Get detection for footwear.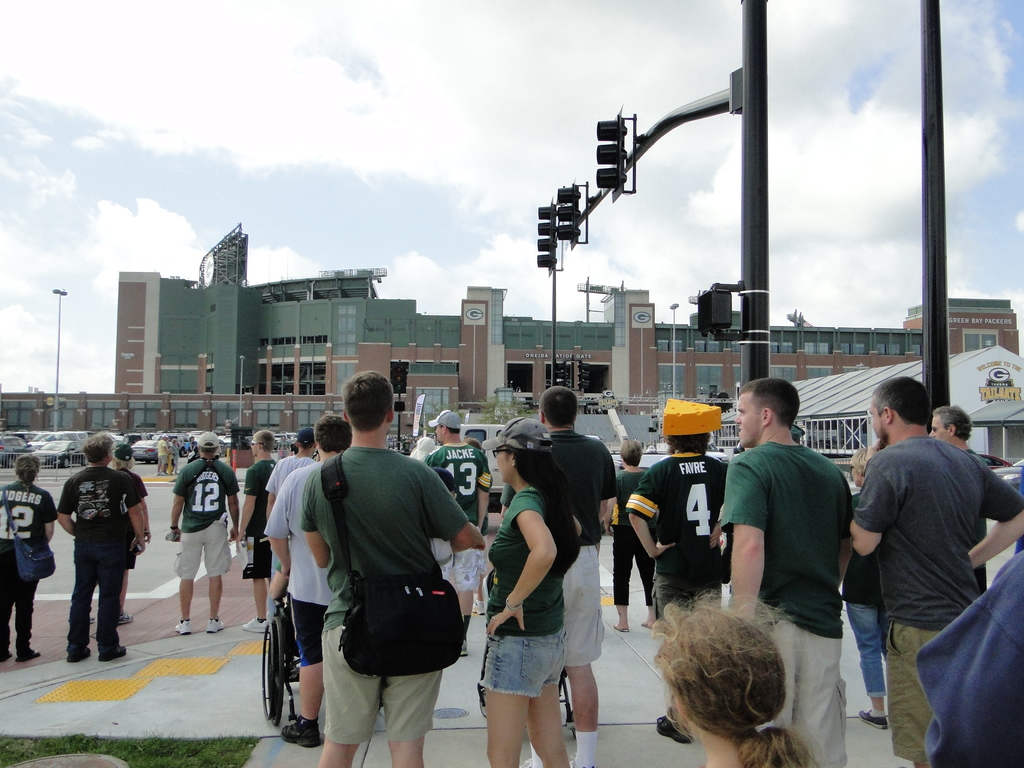
Detection: <region>854, 707, 888, 732</region>.
